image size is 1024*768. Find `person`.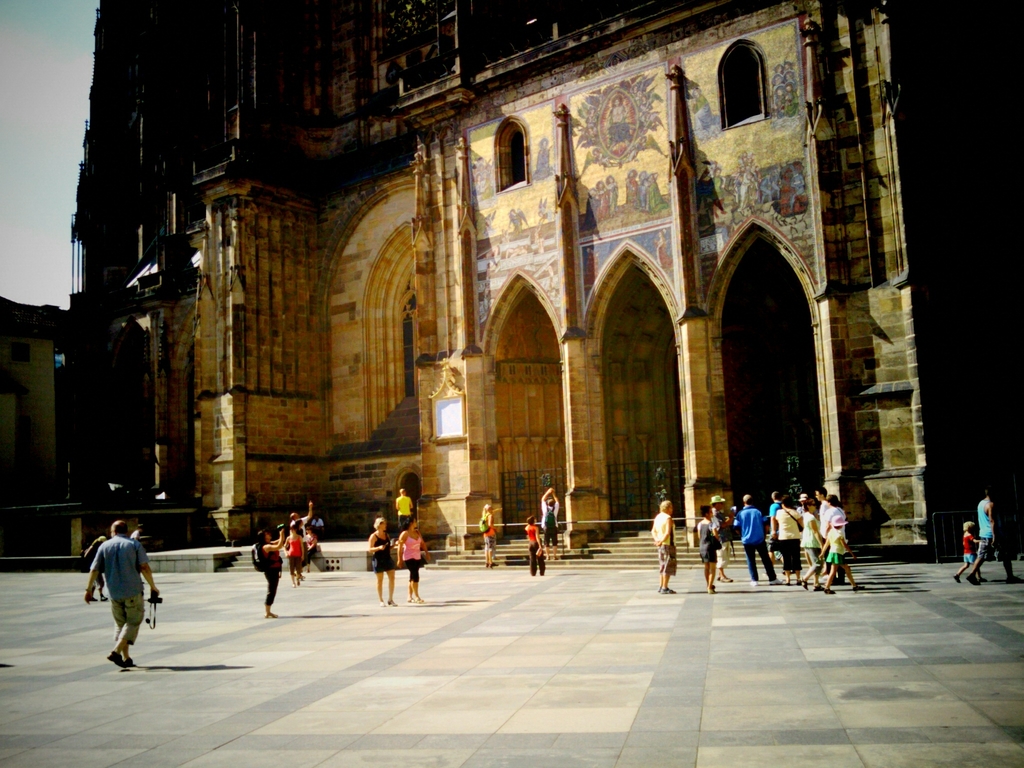
{"left": 260, "top": 527, "right": 287, "bottom": 614}.
